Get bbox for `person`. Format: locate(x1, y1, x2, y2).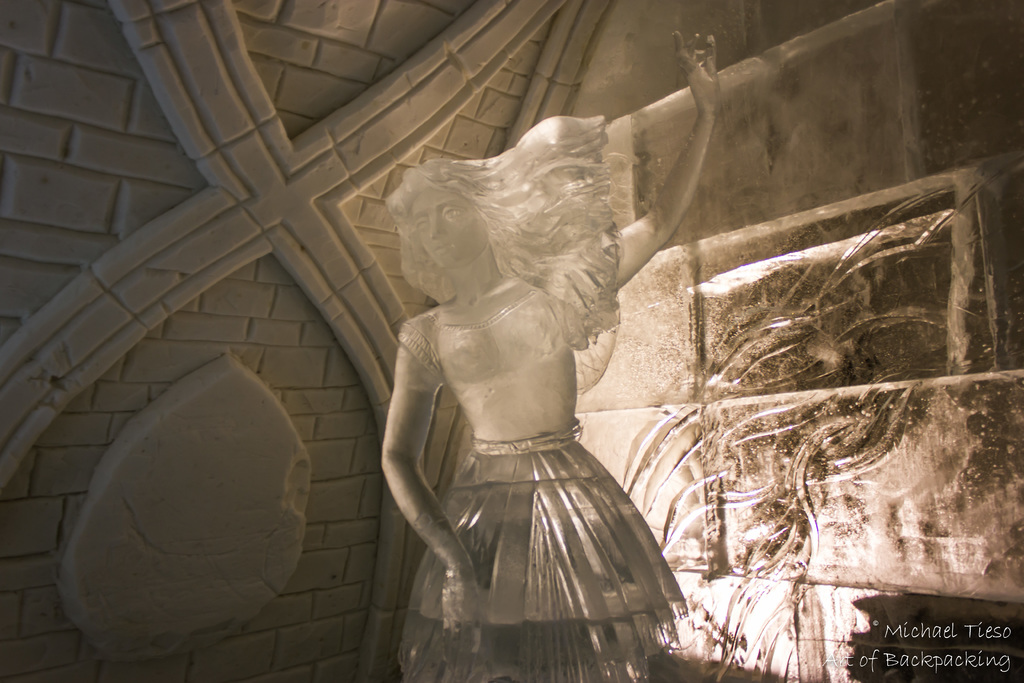
locate(376, 32, 723, 682).
